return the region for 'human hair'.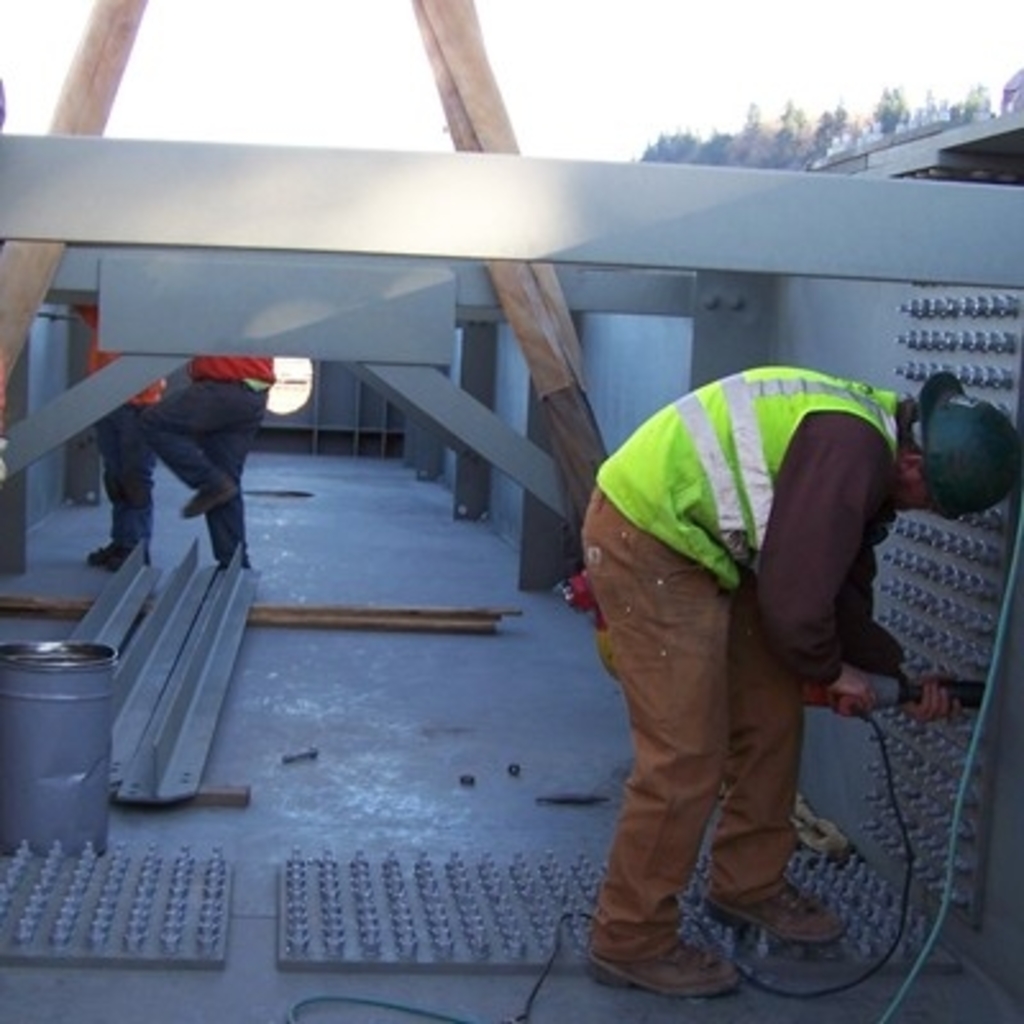
<bbox>893, 384, 924, 458</bbox>.
